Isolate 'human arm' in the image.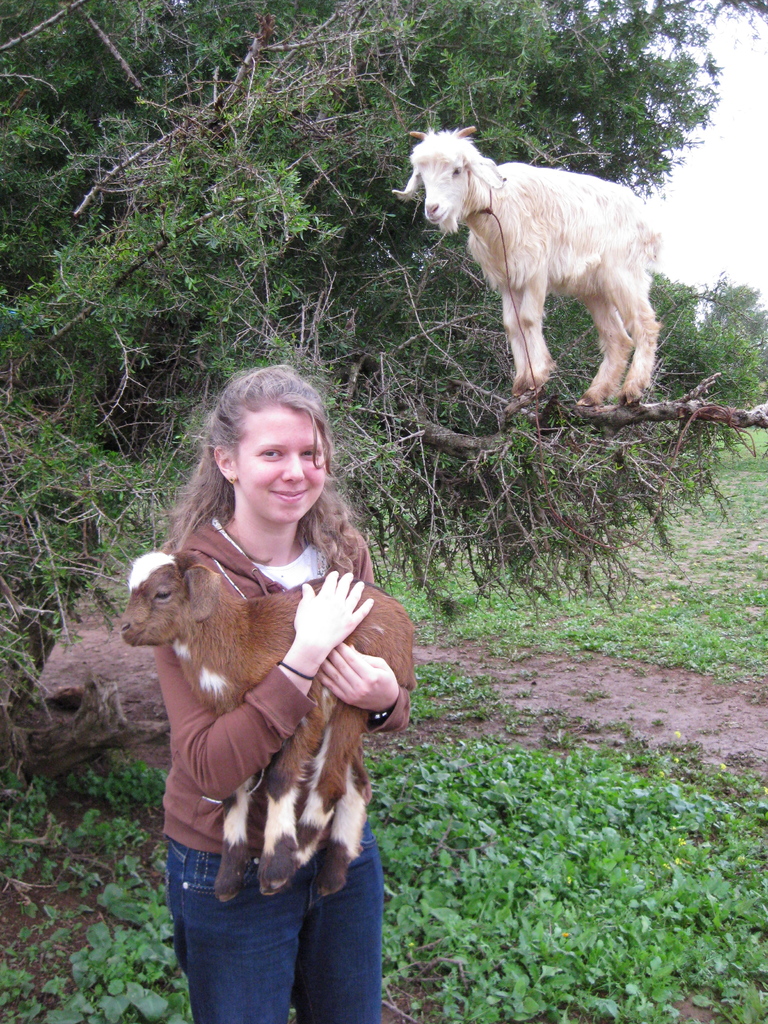
Isolated region: crop(315, 641, 413, 739).
